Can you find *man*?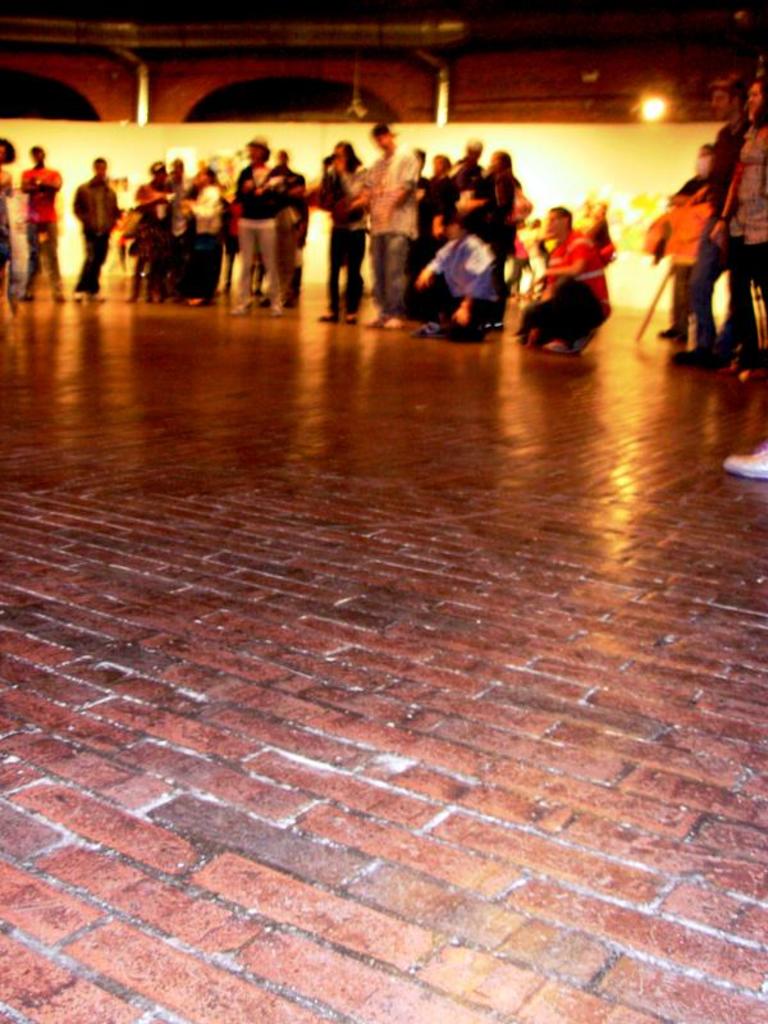
Yes, bounding box: crop(516, 204, 609, 356).
